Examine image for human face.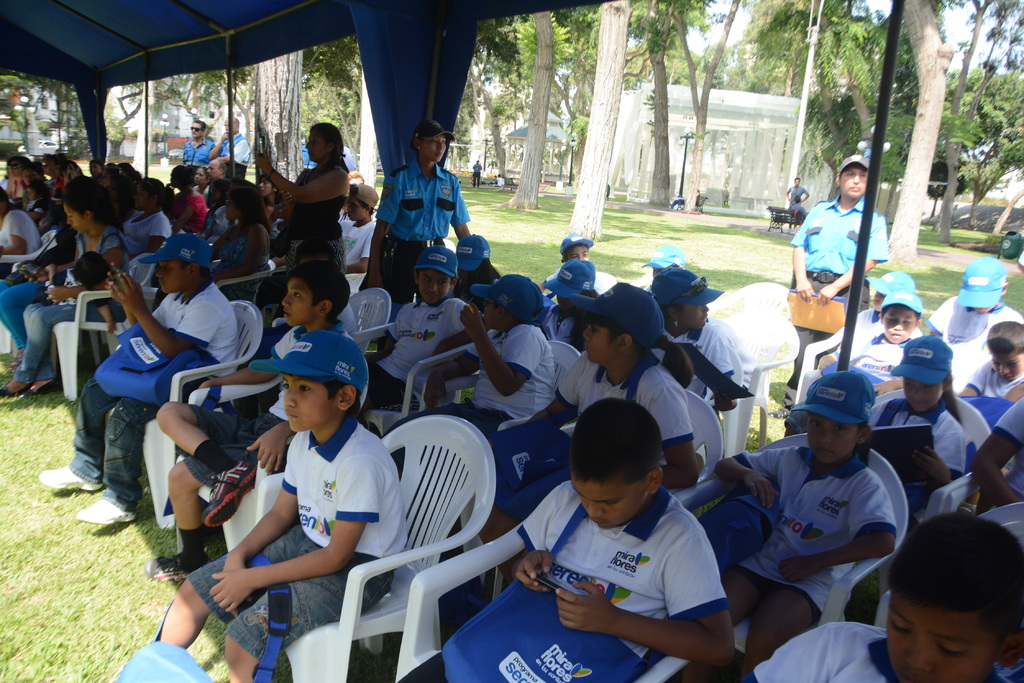
Examination result: select_region(808, 412, 856, 465).
